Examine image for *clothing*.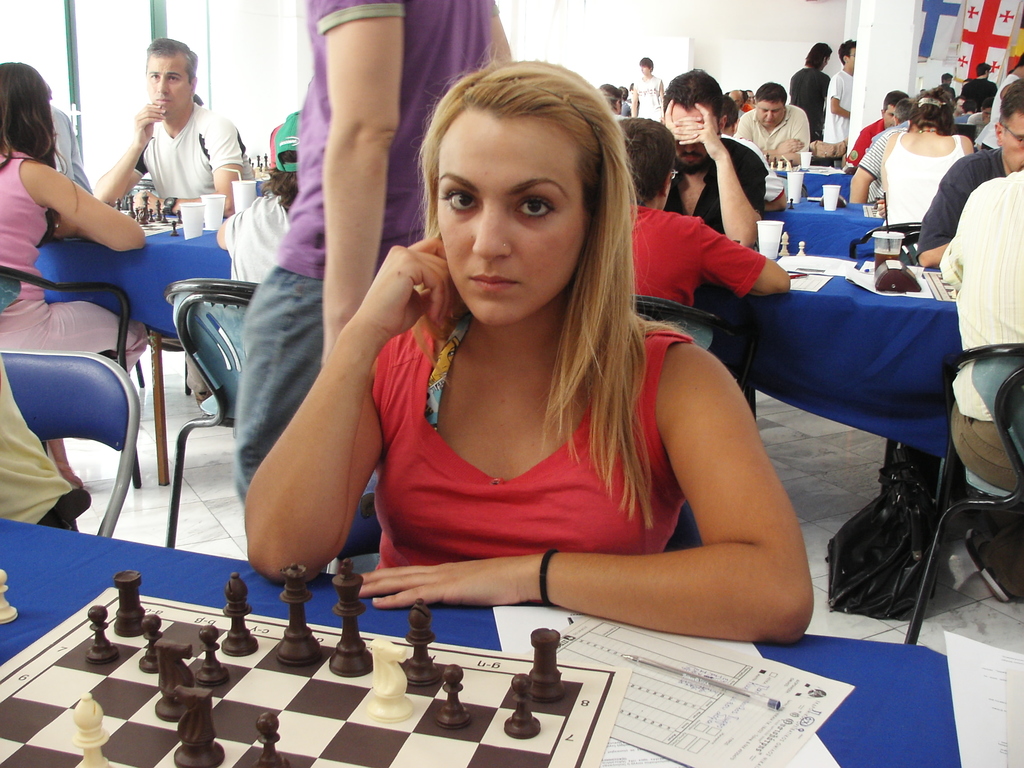
Examination result: 0 351 94 534.
